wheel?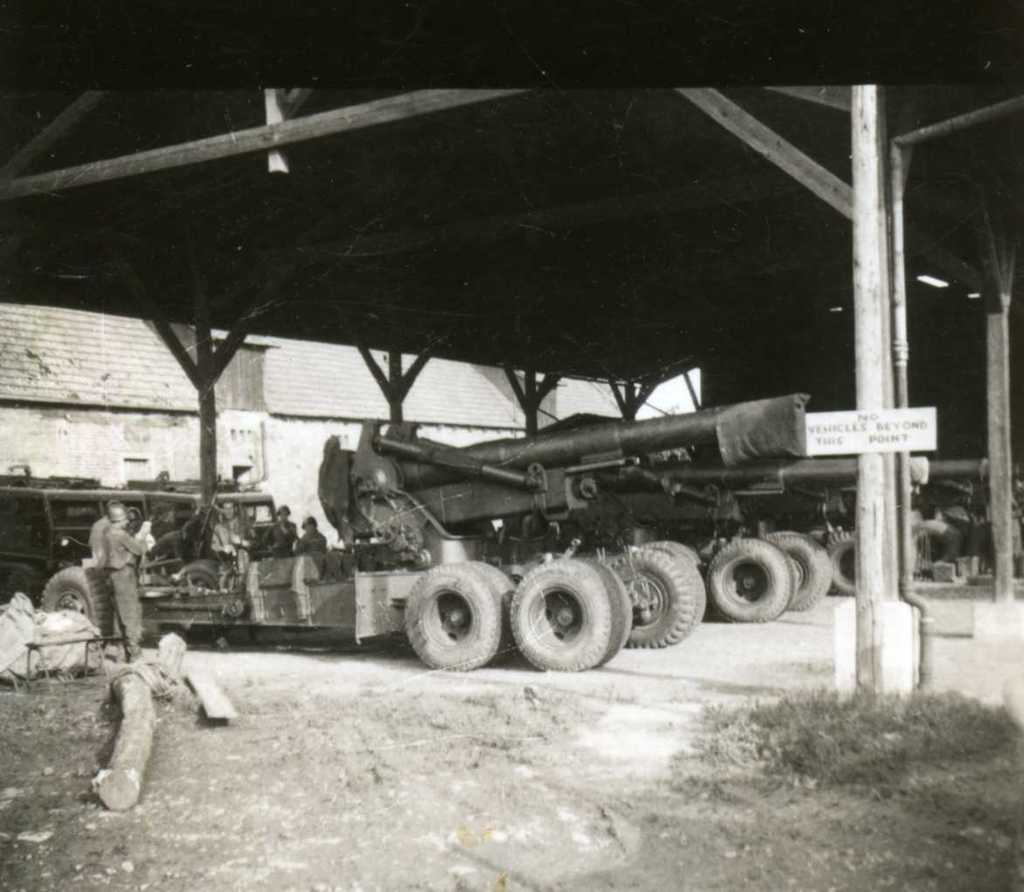
x1=647, y1=537, x2=692, y2=562
